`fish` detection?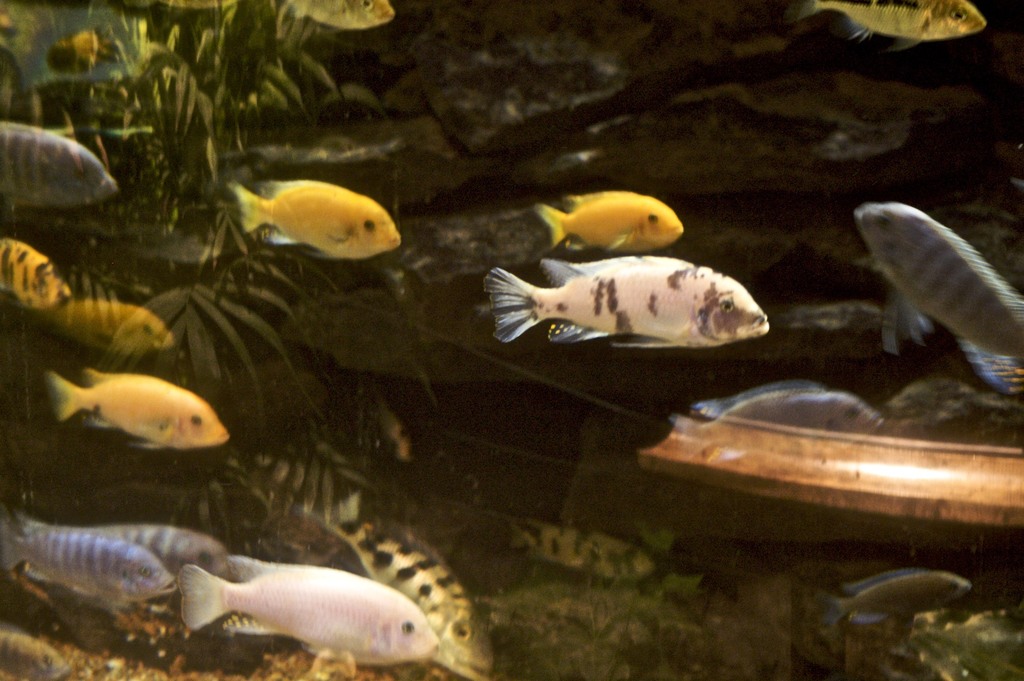
(51, 369, 234, 449)
